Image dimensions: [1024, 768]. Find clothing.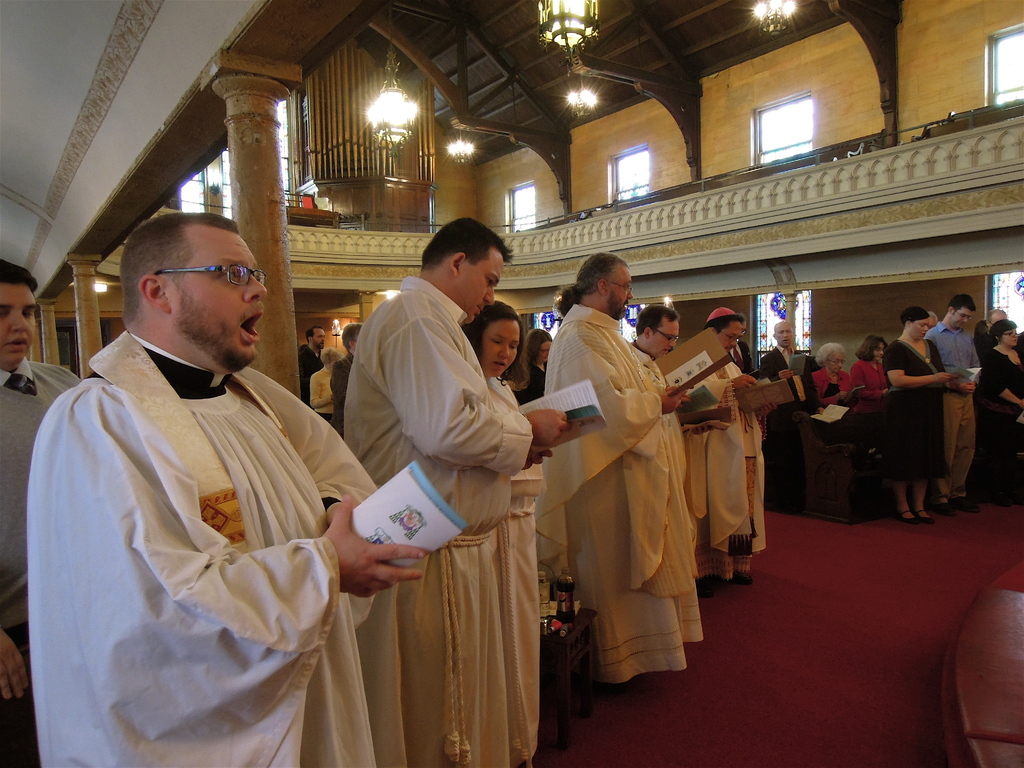
bbox=(24, 331, 378, 767).
